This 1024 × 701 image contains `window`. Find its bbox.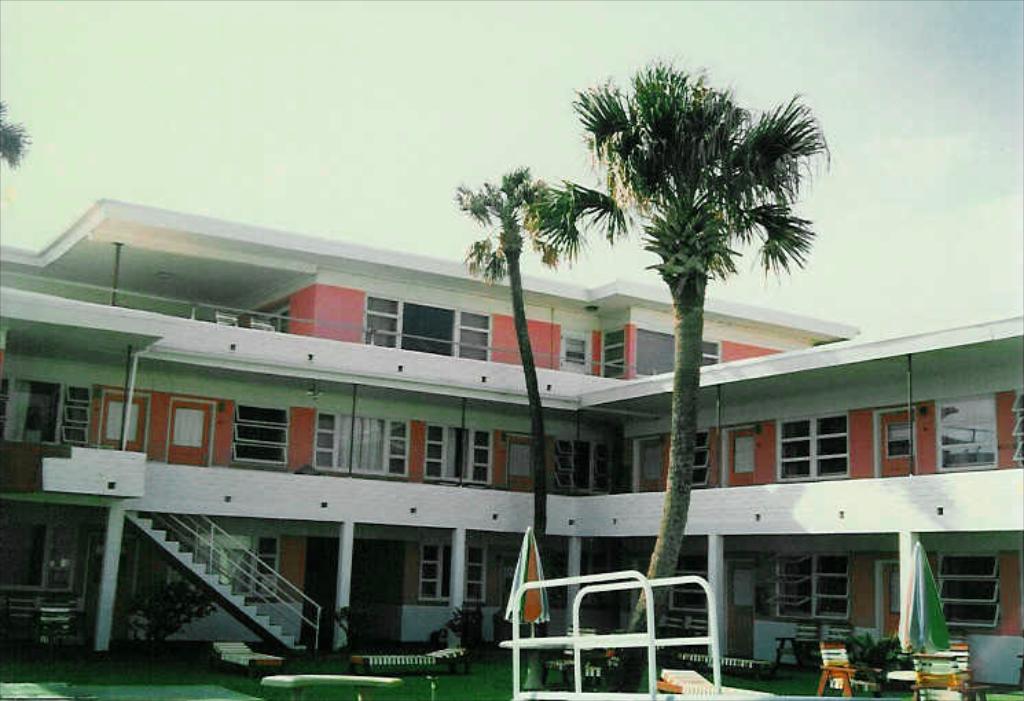
418, 546, 488, 603.
